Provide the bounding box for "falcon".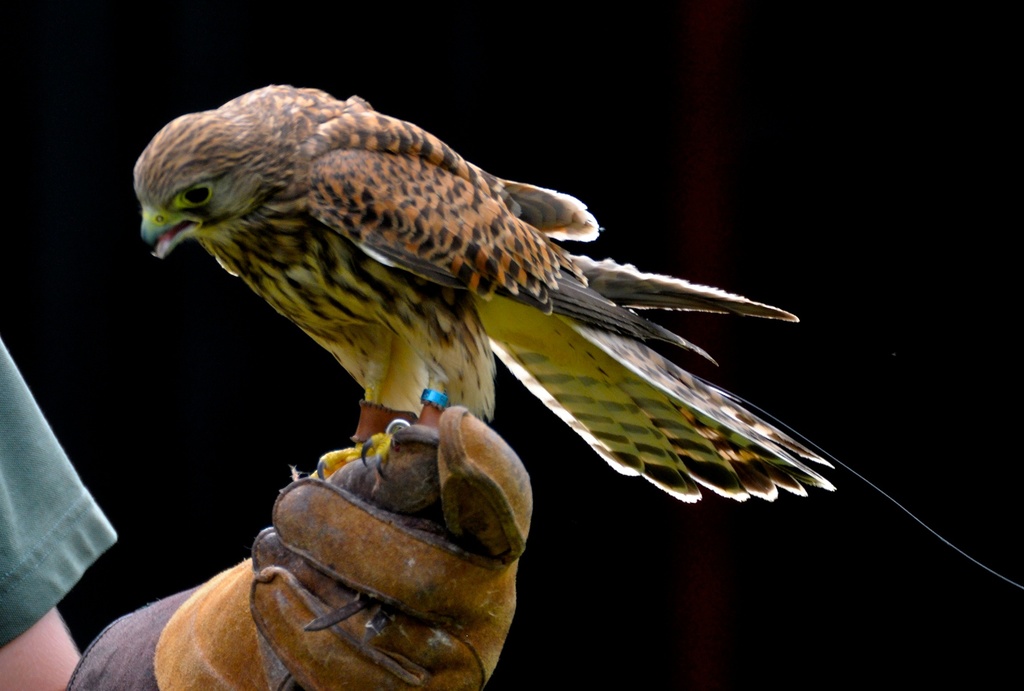
(136, 67, 858, 541).
